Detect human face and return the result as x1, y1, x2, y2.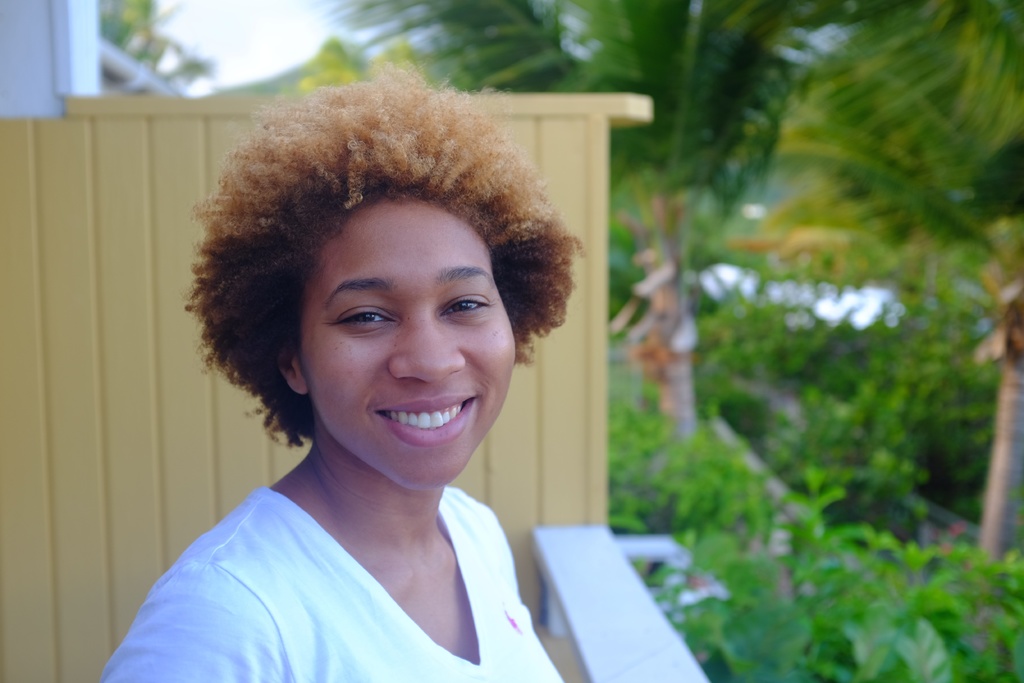
296, 204, 516, 491.
